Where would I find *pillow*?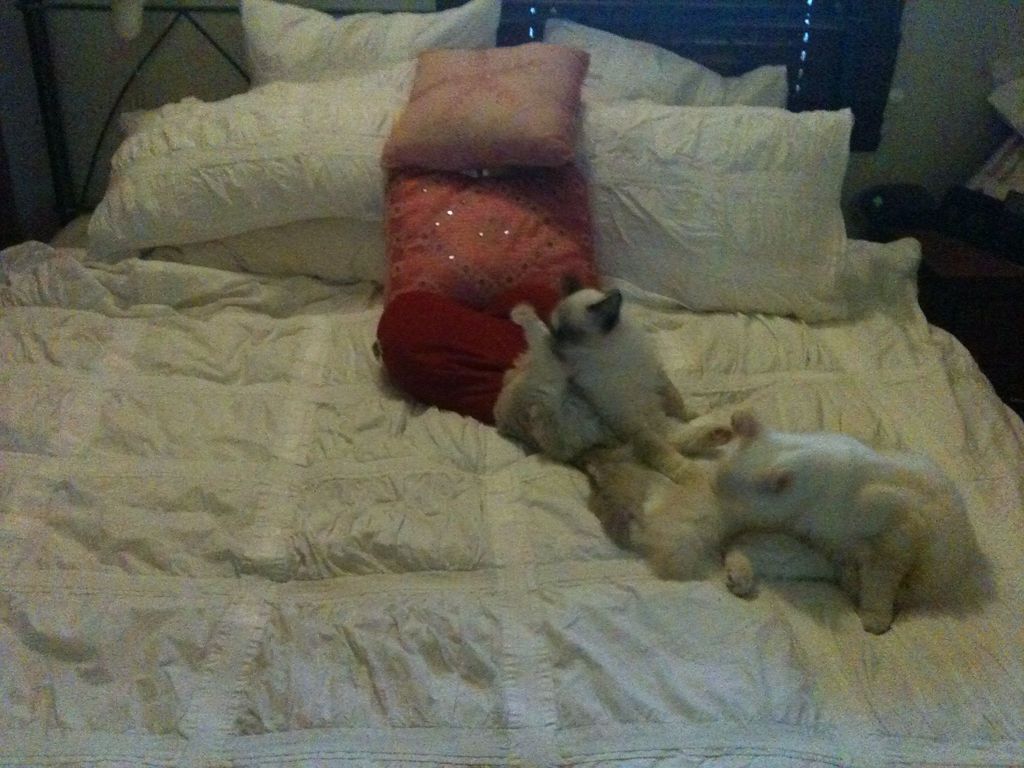
At x1=387, y1=182, x2=605, y2=294.
